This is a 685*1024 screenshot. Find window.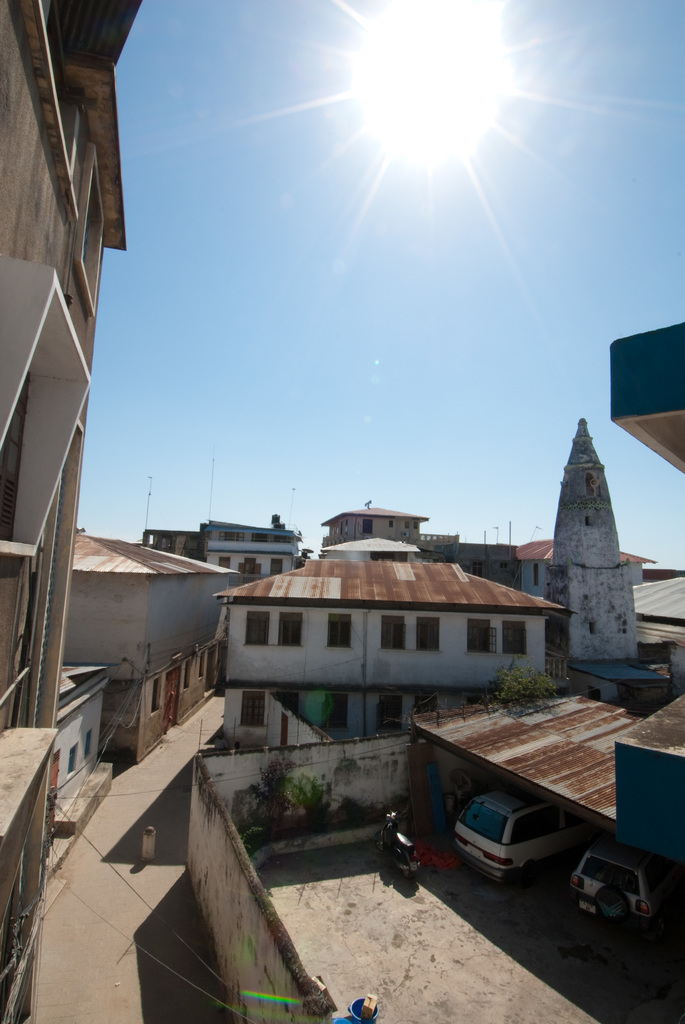
Bounding box: pyautogui.locateOnScreen(505, 621, 525, 659).
